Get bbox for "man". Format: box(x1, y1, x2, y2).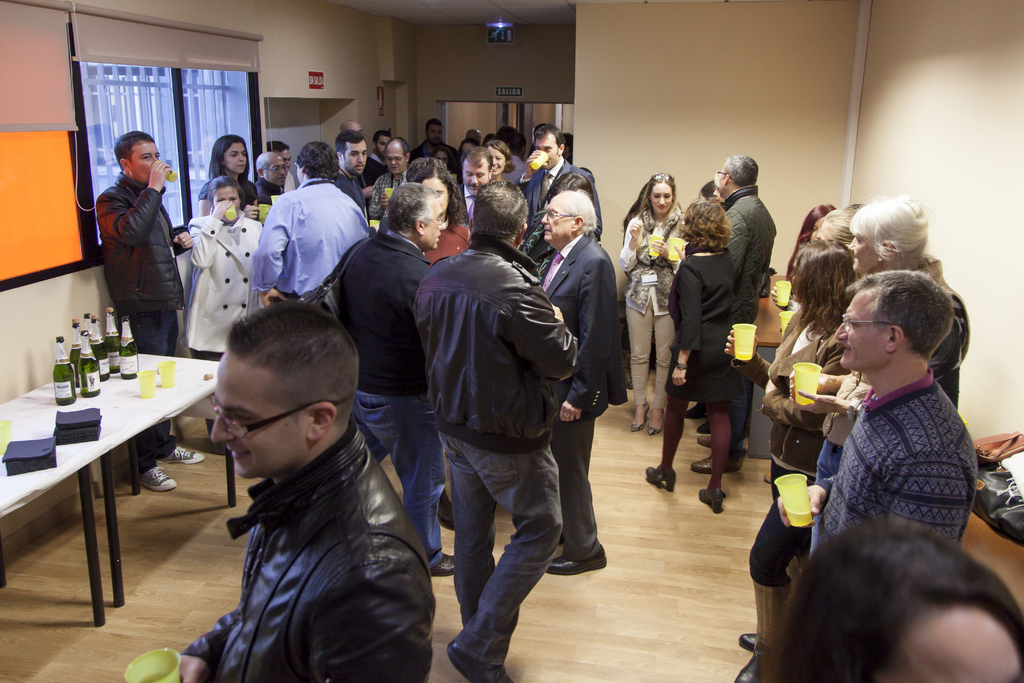
box(356, 134, 413, 231).
